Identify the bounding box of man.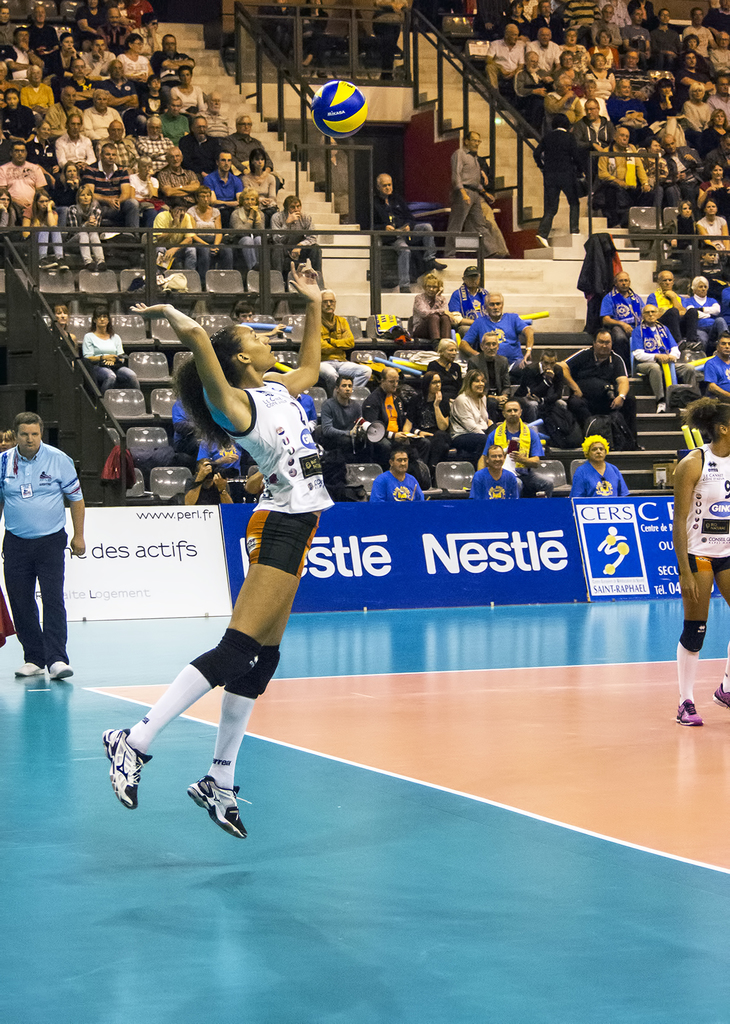
0 410 83 688.
